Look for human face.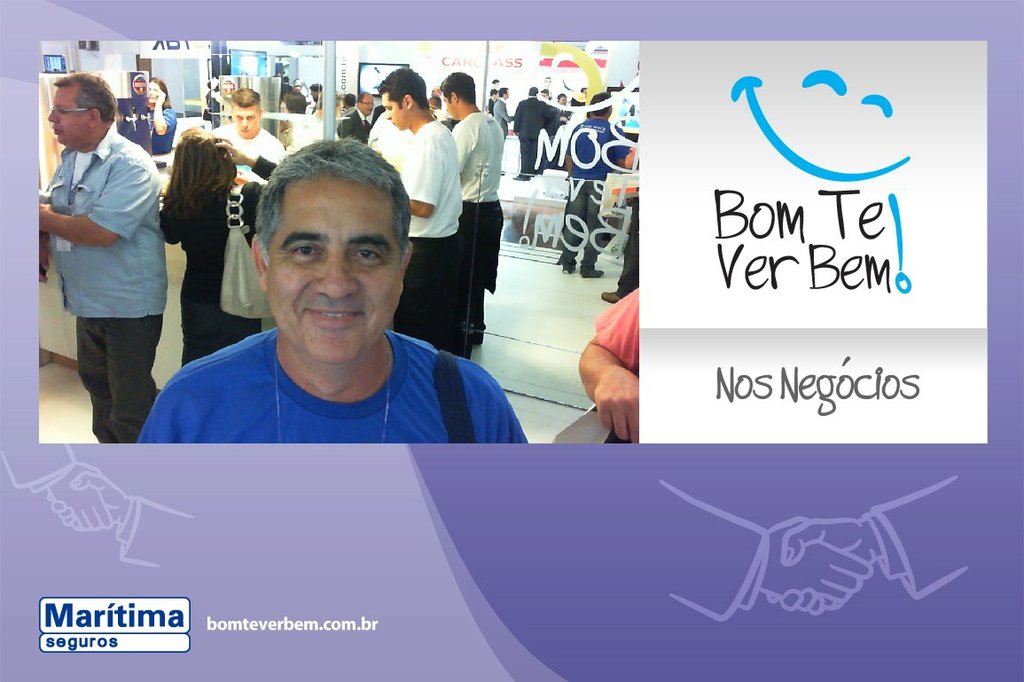
Found: {"left": 235, "top": 98, "right": 261, "bottom": 139}.
